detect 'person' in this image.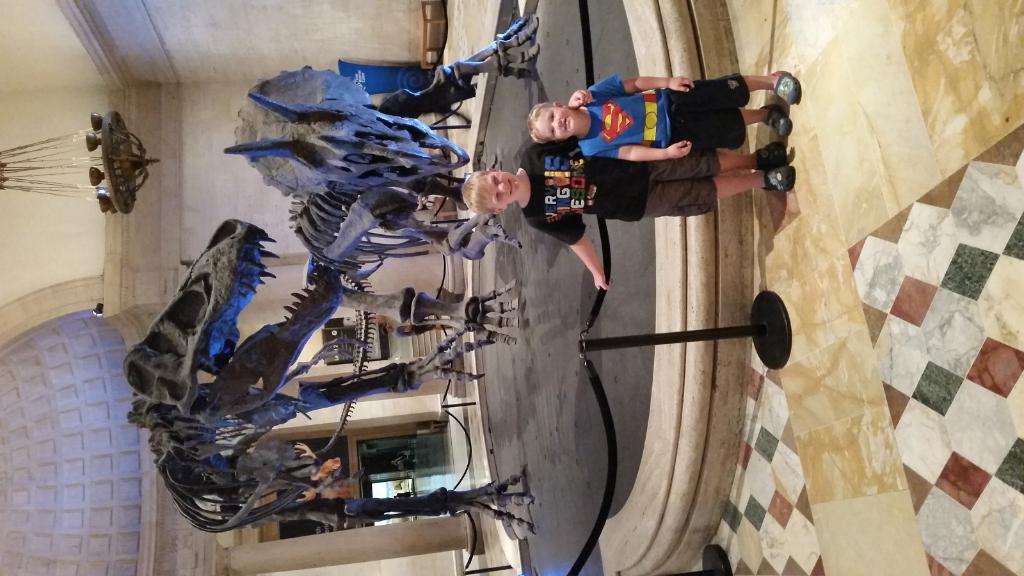
Detection: [x1=381, y1=324, x2=440, y2=342].
